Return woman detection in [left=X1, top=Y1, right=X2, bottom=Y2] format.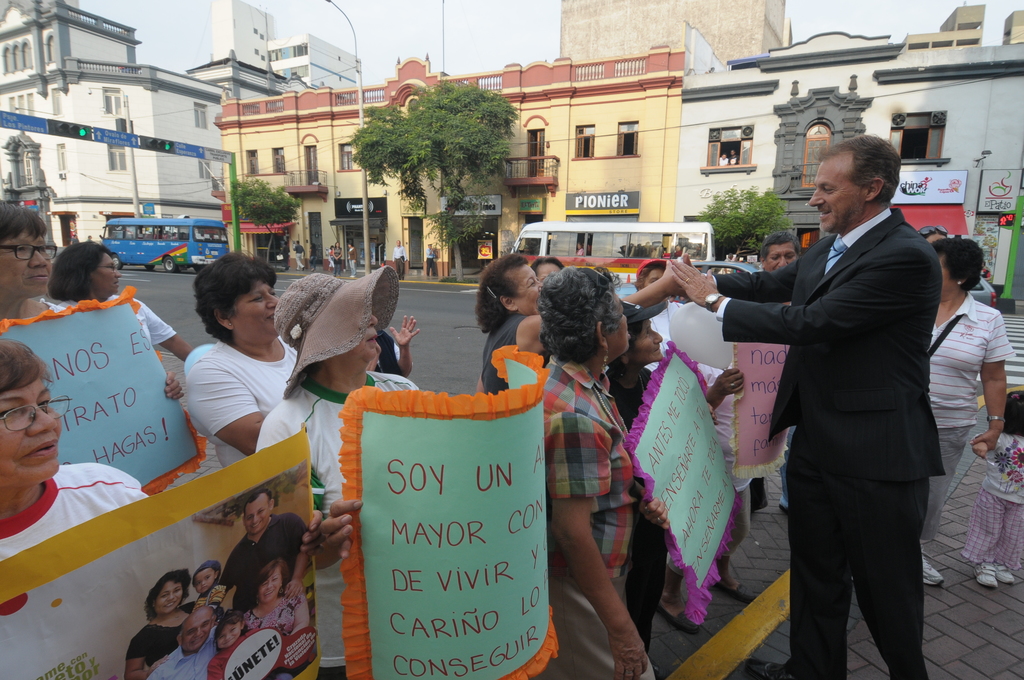
[left=476, top=252, right=684, bottom=392].
